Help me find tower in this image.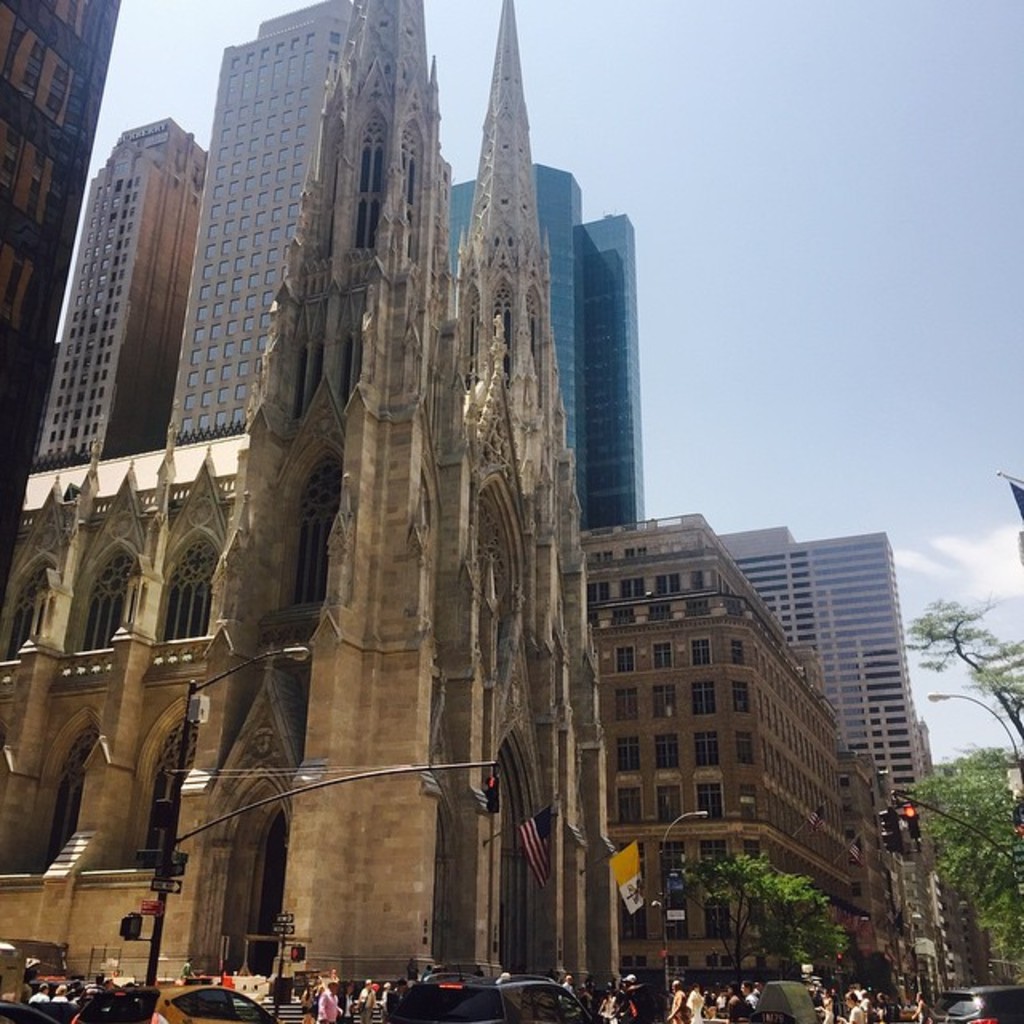
Found it: box=[62, 8, 827, 978].
